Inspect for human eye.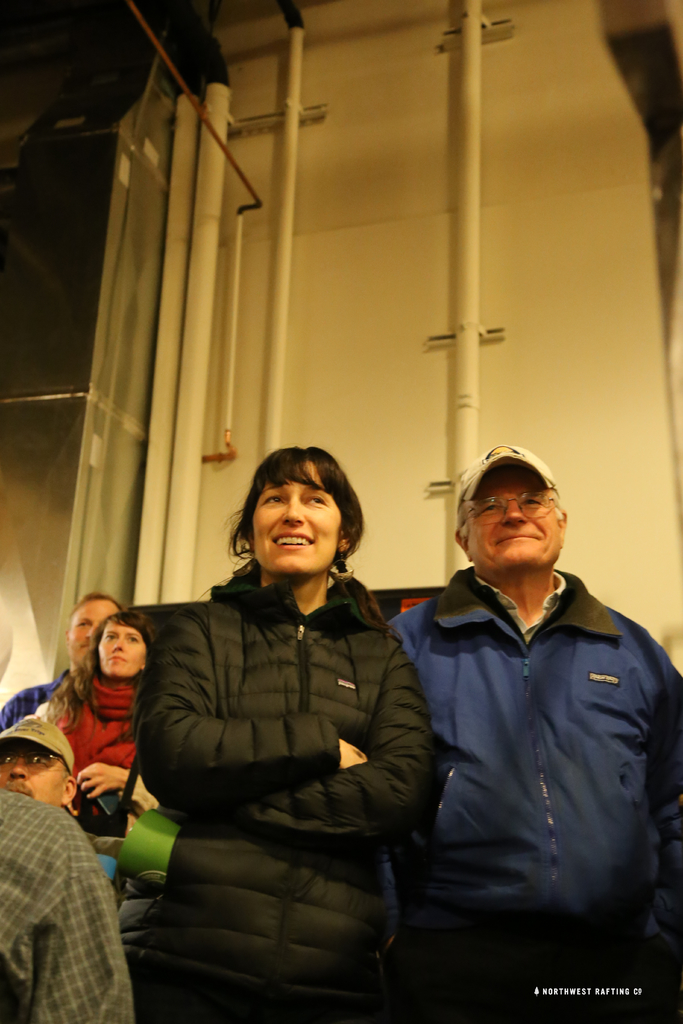
Inspection: bbox(479, 498, 505, 517).
